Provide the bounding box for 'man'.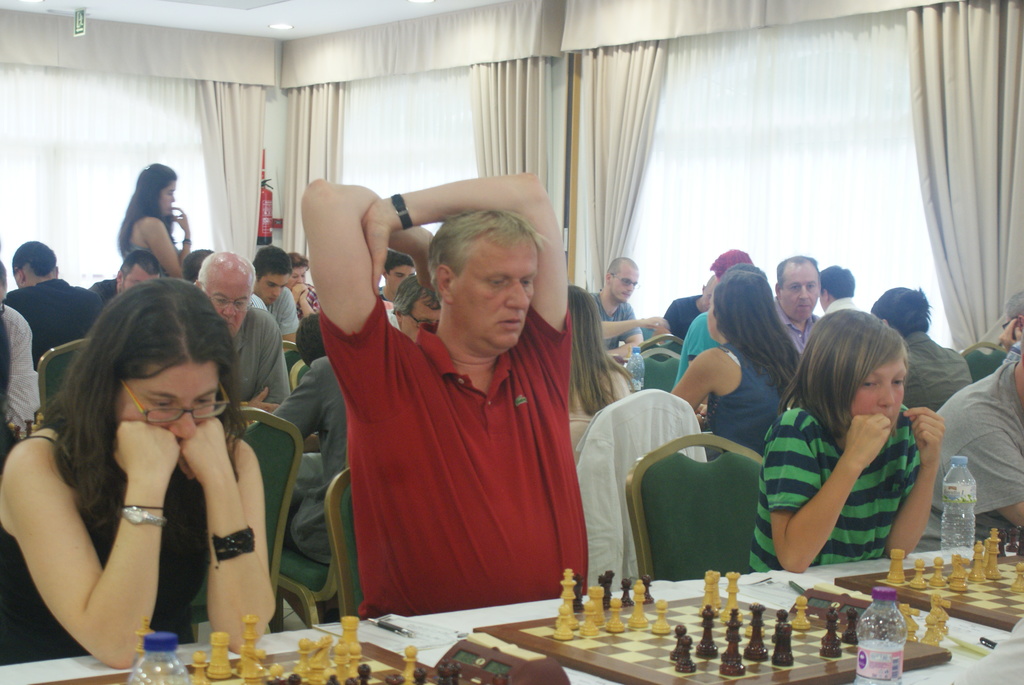
(left=90, top=251, right=168, bottom=317).
